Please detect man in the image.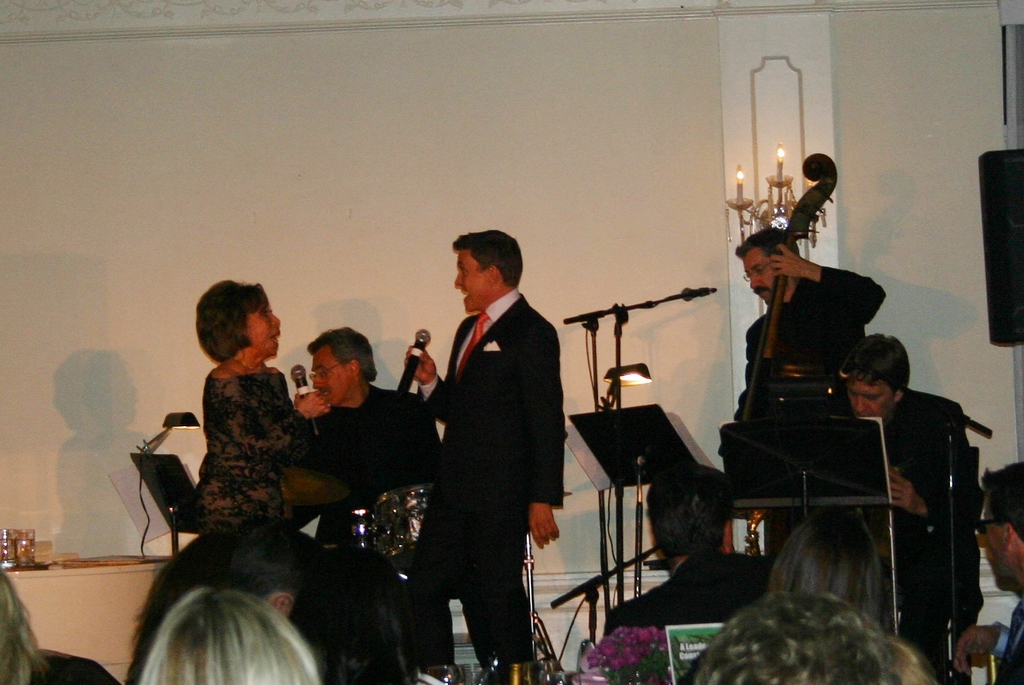
locate(286, 327, 455, 684).
